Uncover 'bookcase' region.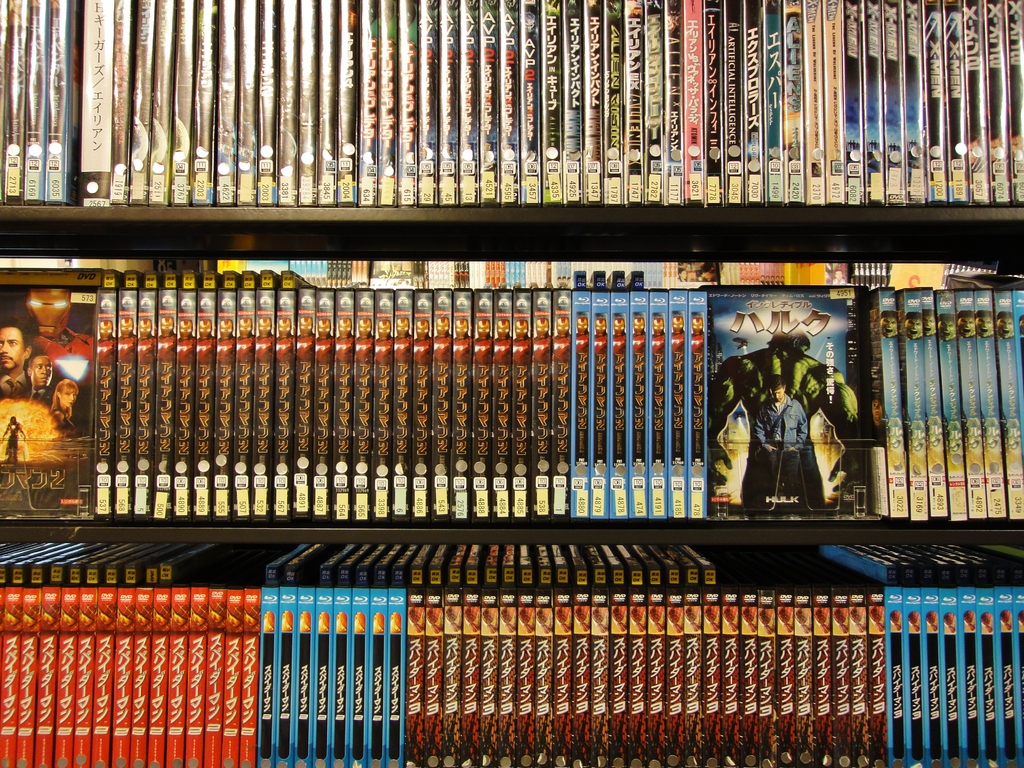
Uncovered: (26,26,979,730).
